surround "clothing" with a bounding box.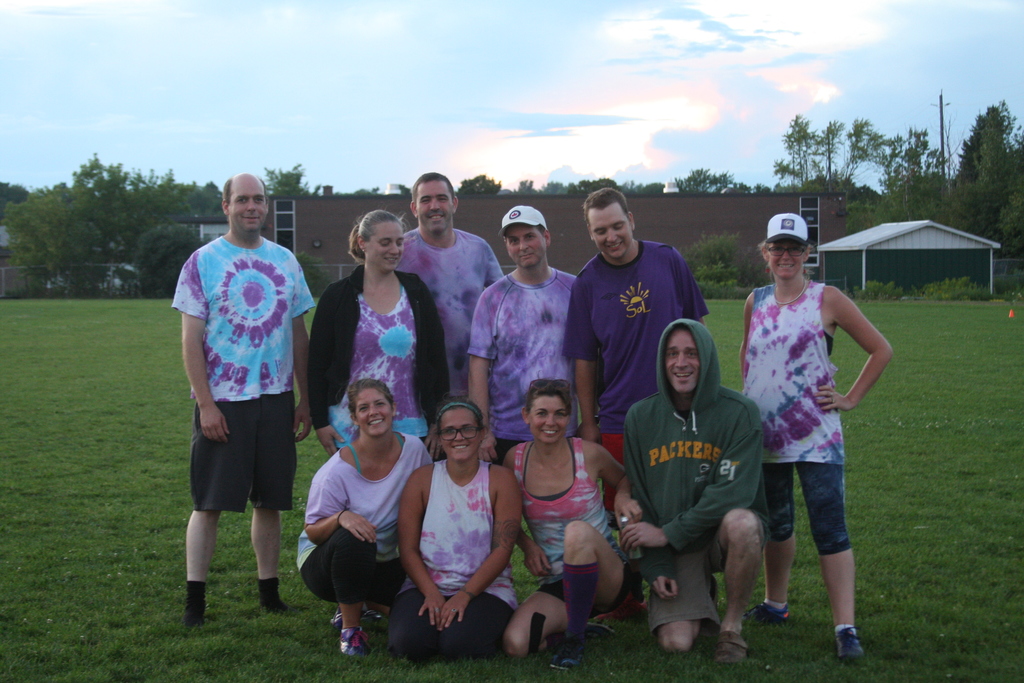
(730,262,851,556).
